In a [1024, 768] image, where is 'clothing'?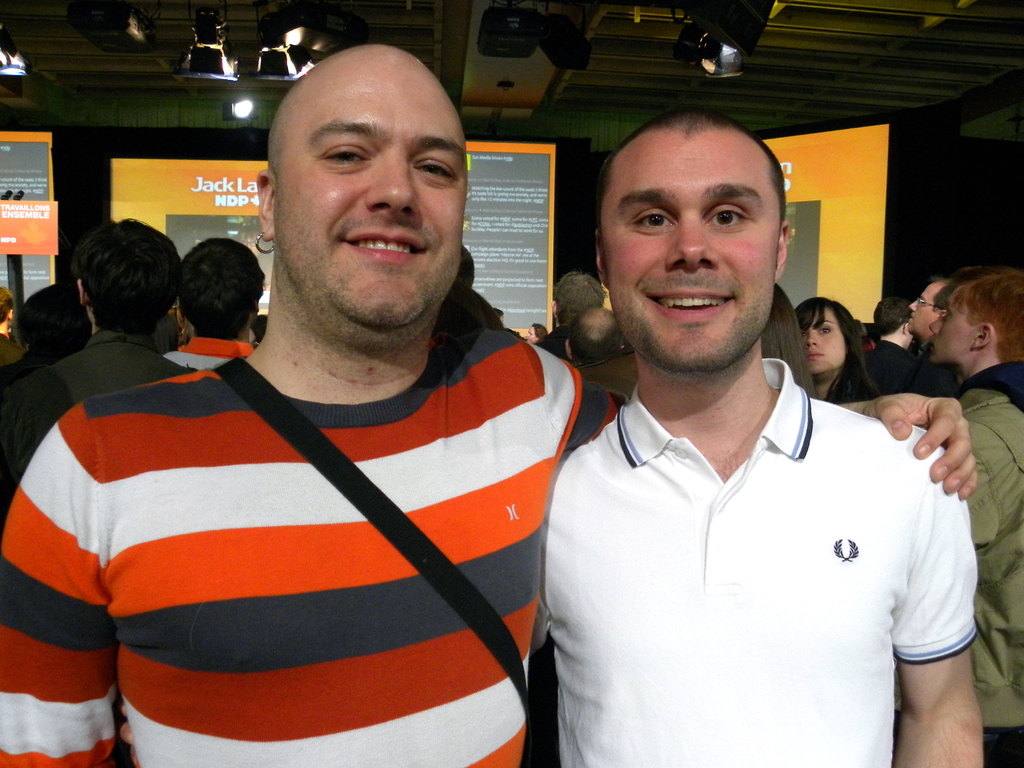
detection(930, 364, 1023, 767).
